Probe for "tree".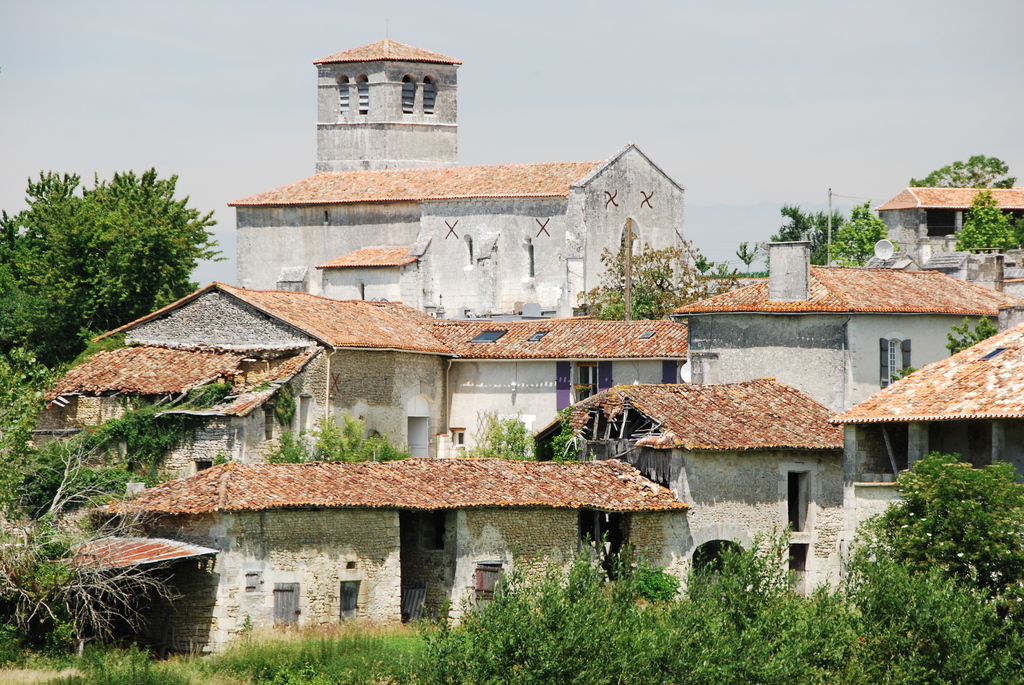
Probe result: BBox(694, 251, 714, 274).
